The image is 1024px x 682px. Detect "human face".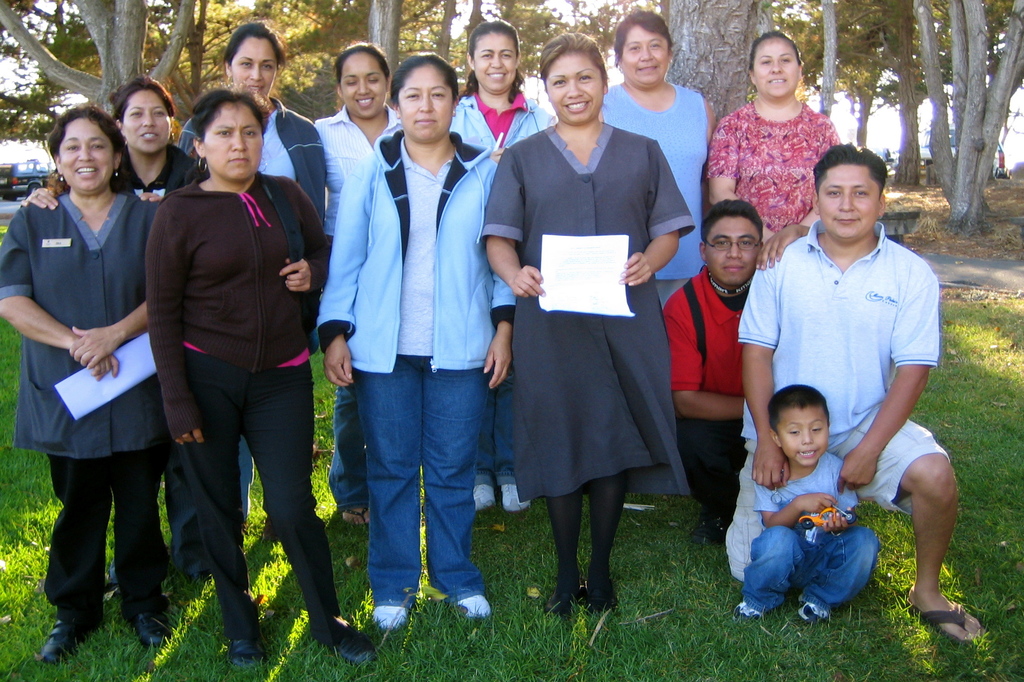
Detection: 779,410,824,460.
